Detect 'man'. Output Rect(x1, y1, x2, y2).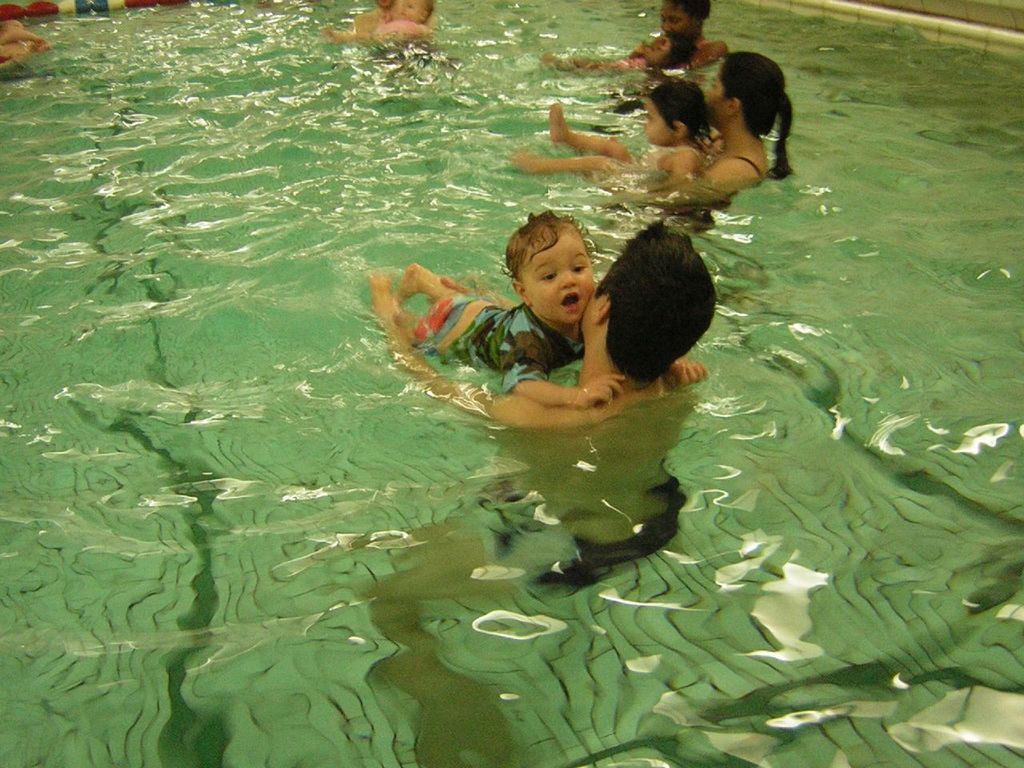
Rect(374, 221, 694, 659).
